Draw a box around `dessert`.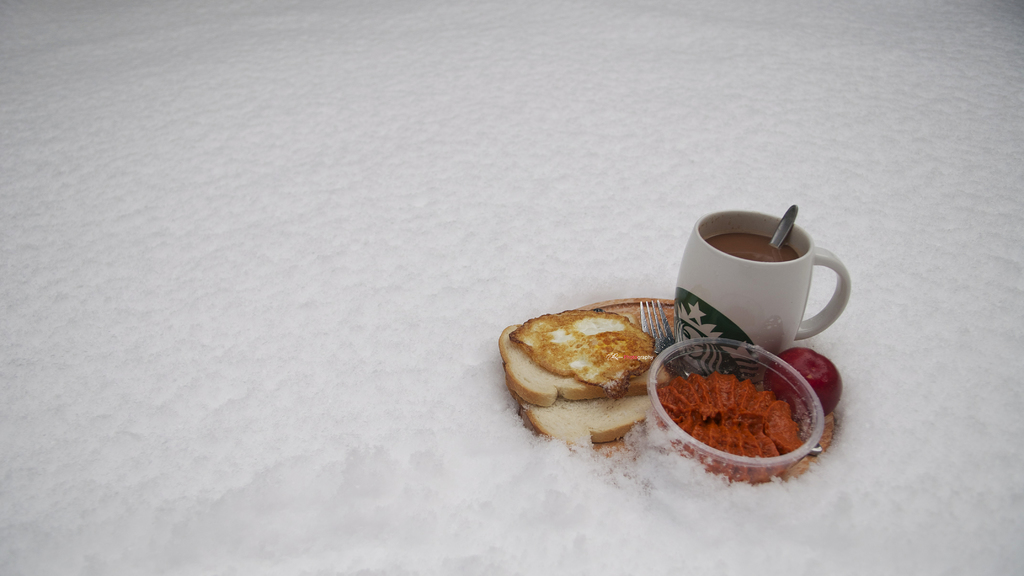
[510,296,669,445].
